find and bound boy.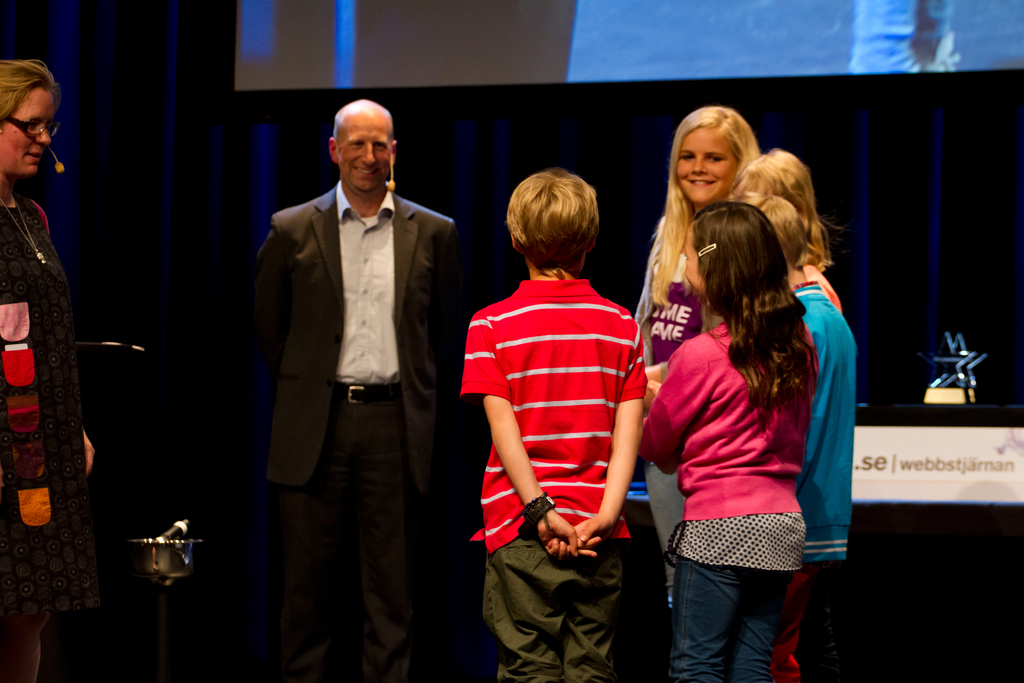
Bound: 456 165 645 671.
